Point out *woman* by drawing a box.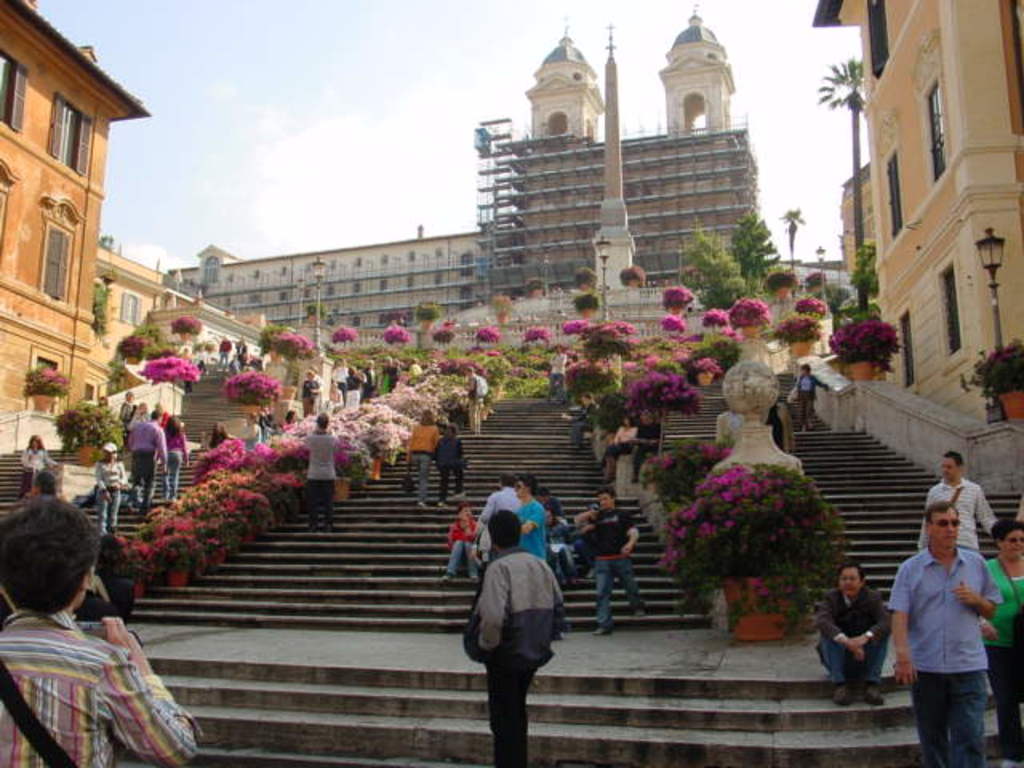
BBox(787, 365, 829, 430).
